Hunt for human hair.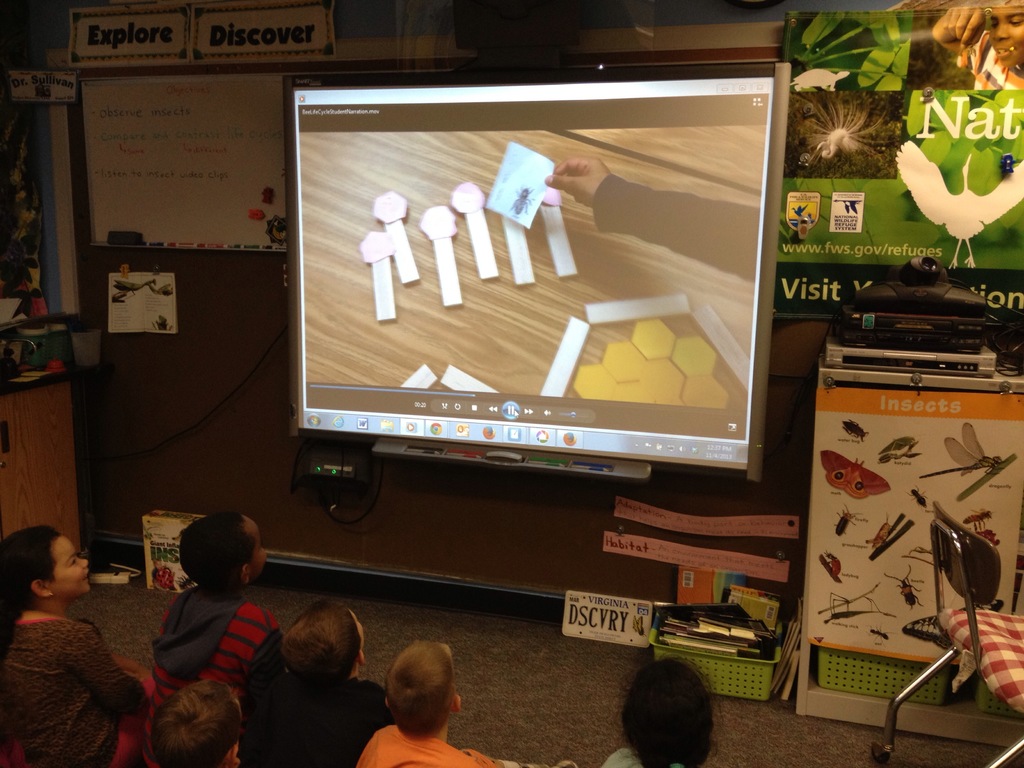
Hunted down at pyautogui.locateOnScreen(1, 524, 59, 611).
